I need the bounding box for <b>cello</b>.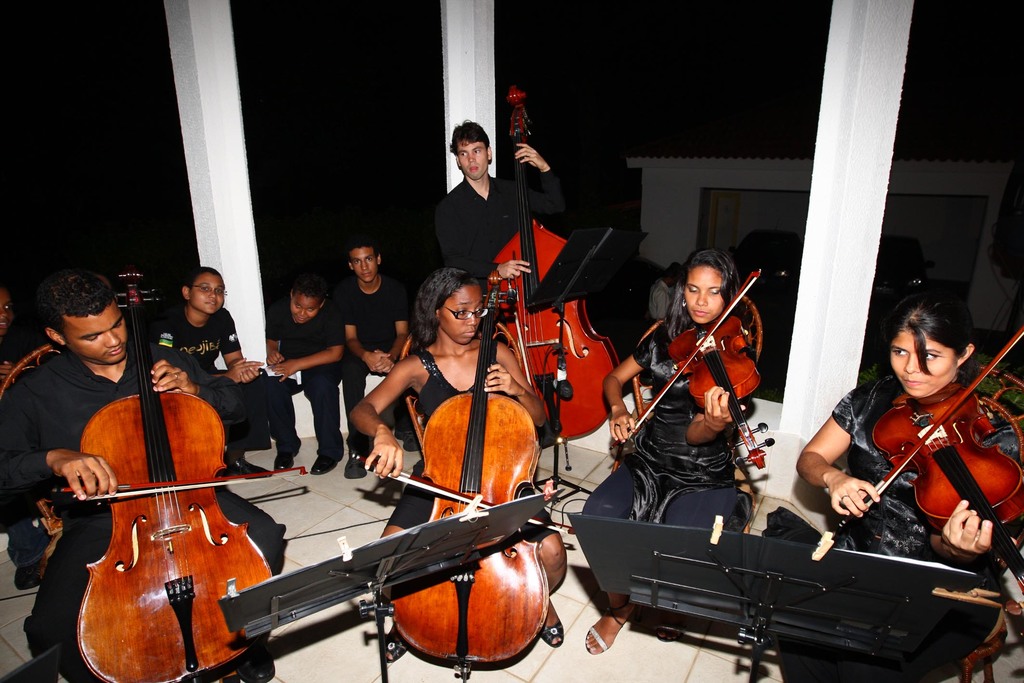
Here it is: x1=56 y1=268 x2=312 y2=682.
